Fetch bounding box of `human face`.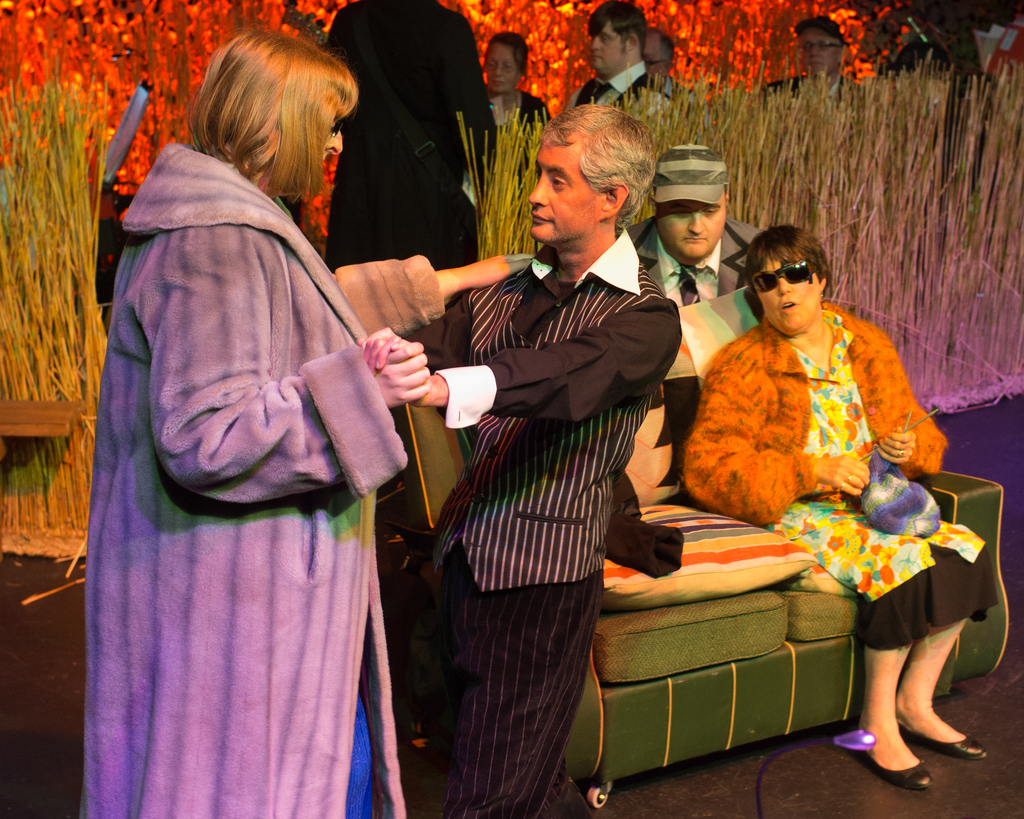
Bbox: l=486, t=37, r=537, b=88.
